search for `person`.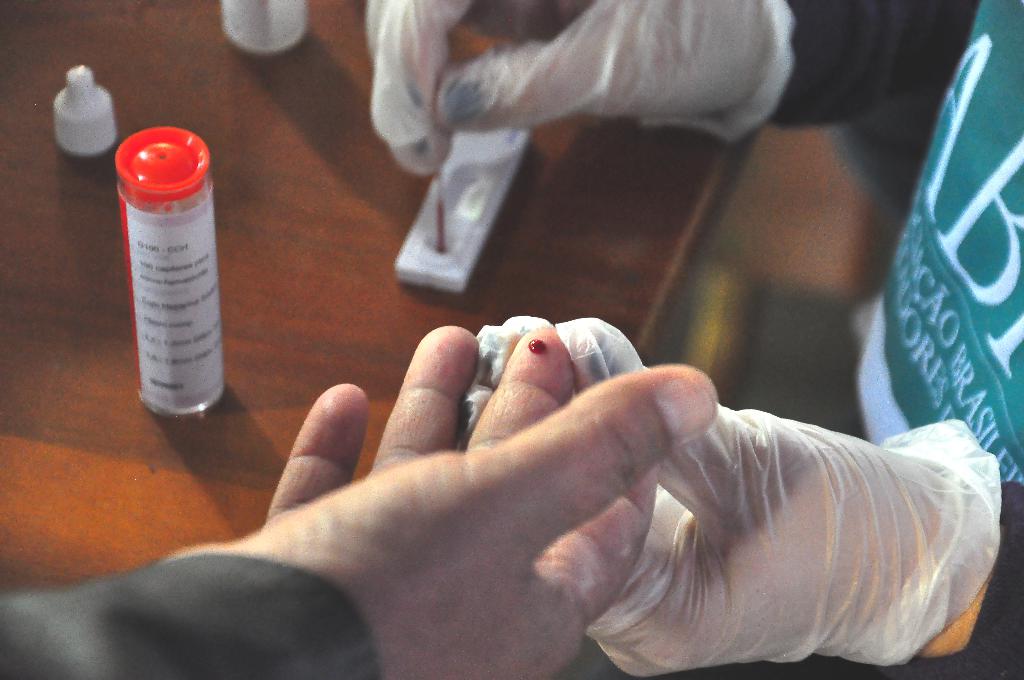
Found at 4:327:718:679.
